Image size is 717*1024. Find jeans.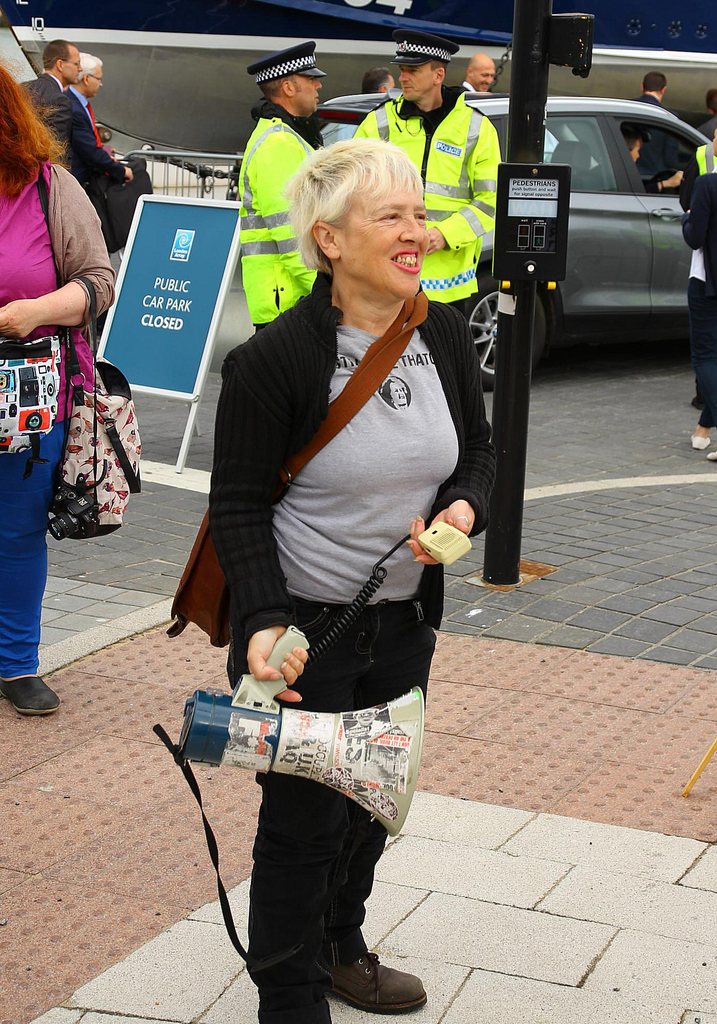
[689, 276, 709, 396].
